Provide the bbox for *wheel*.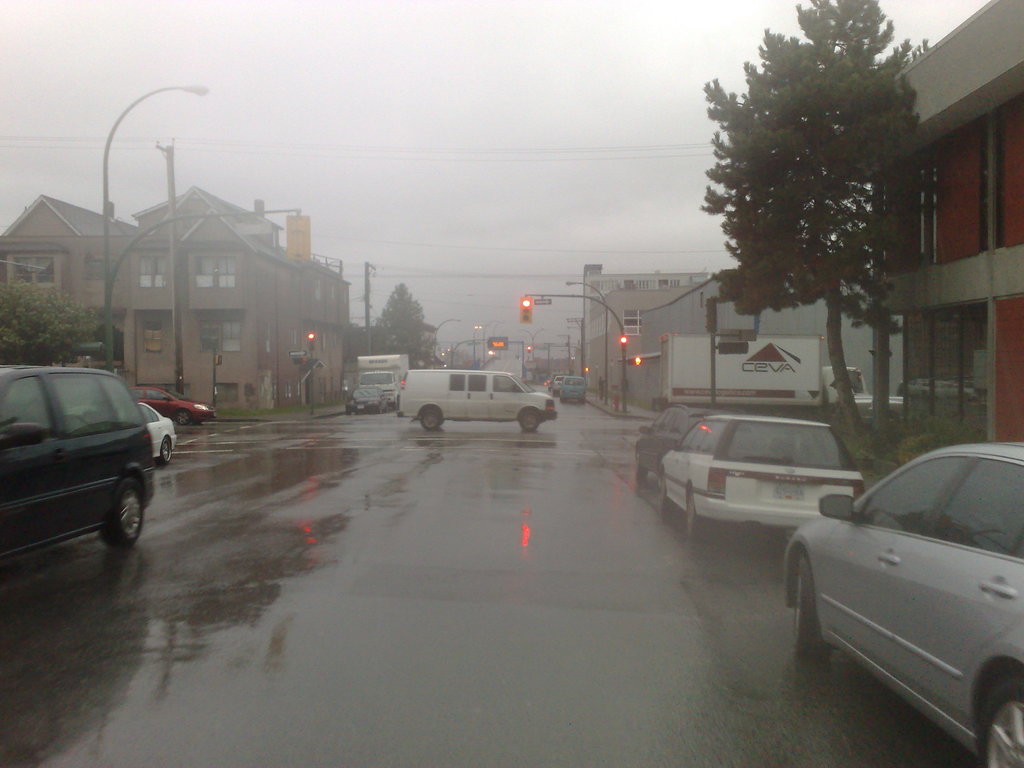
{"left": 95, "top": 470, "right": 146, "bottom": 545}.
